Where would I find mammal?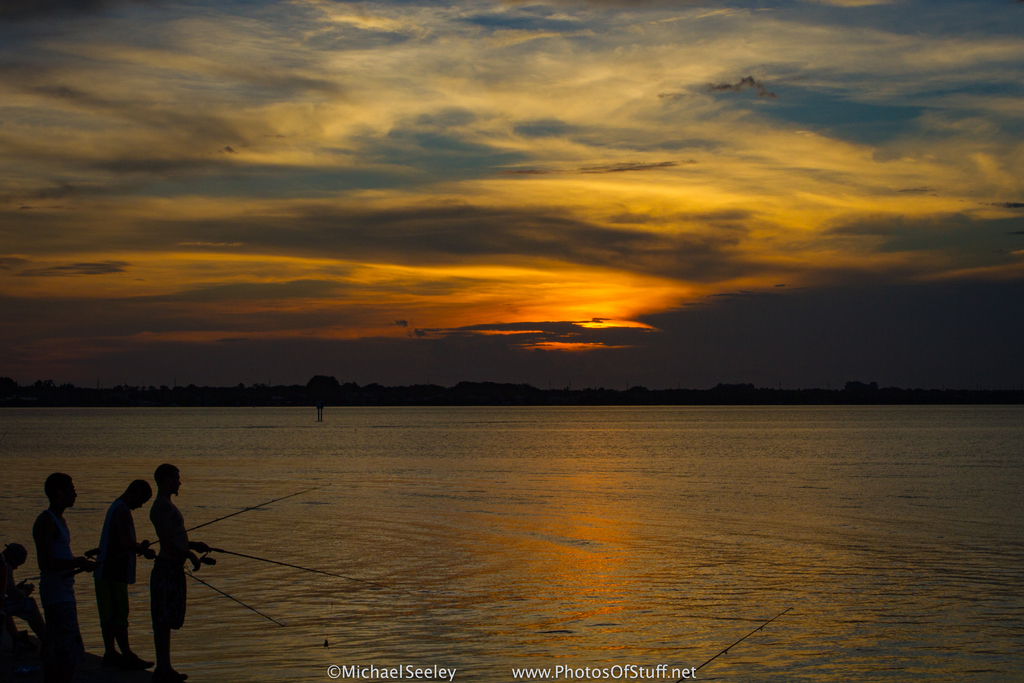
At bbox=[144, 456, 211, 682].
